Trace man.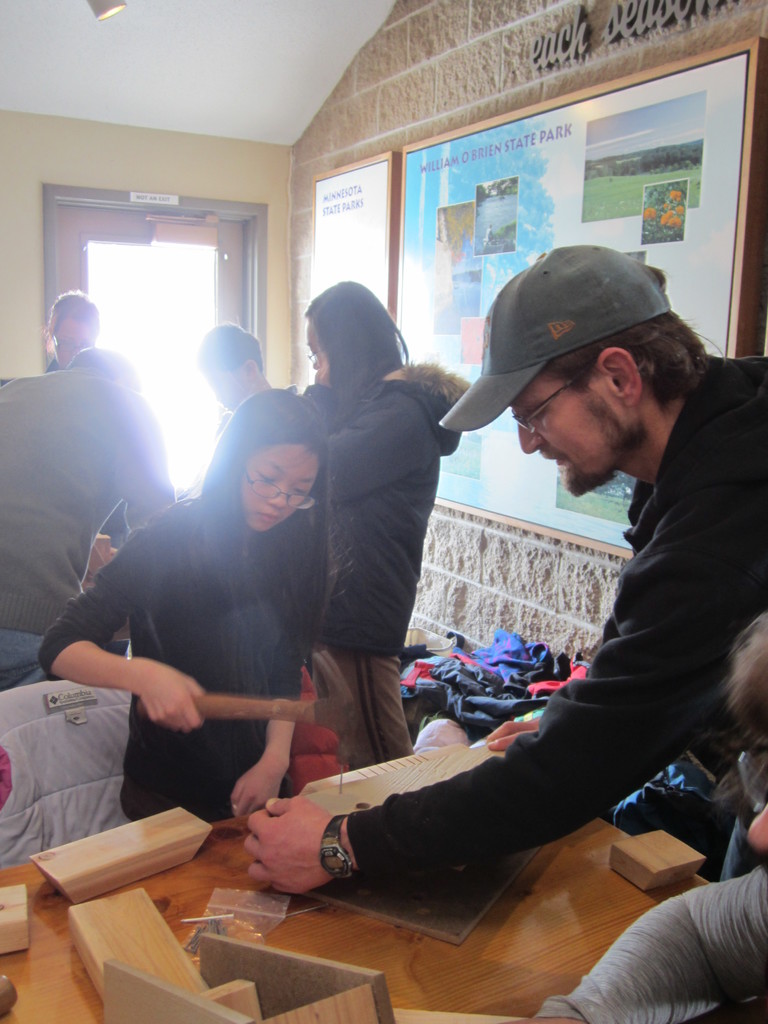
Traced to (left=0, top=347, right=177, bottom=686).
